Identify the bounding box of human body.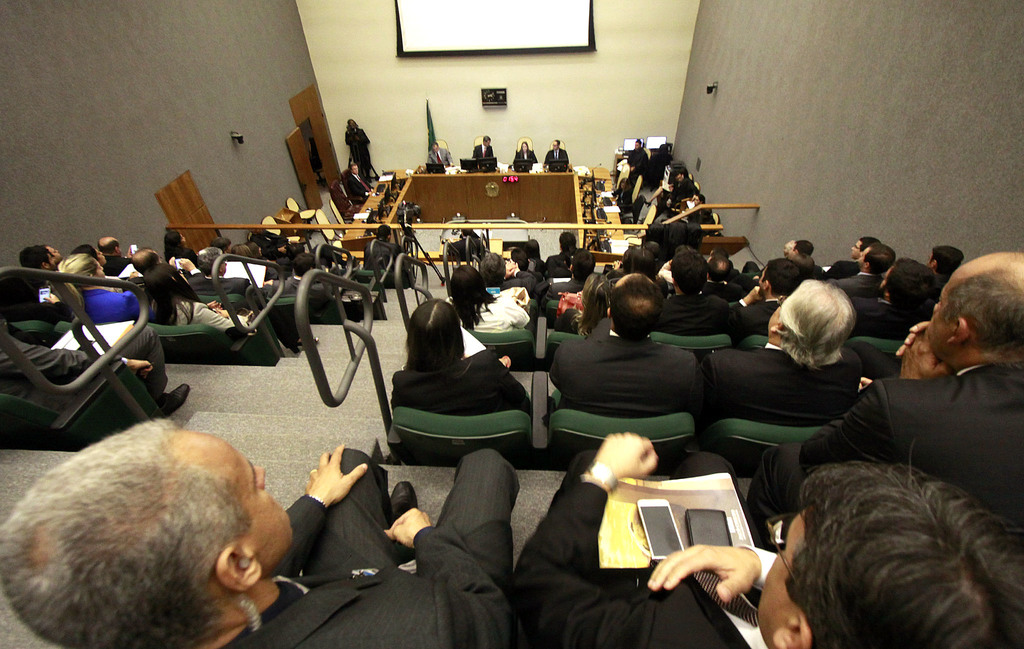
detection(502, 426, 1023, 648).
